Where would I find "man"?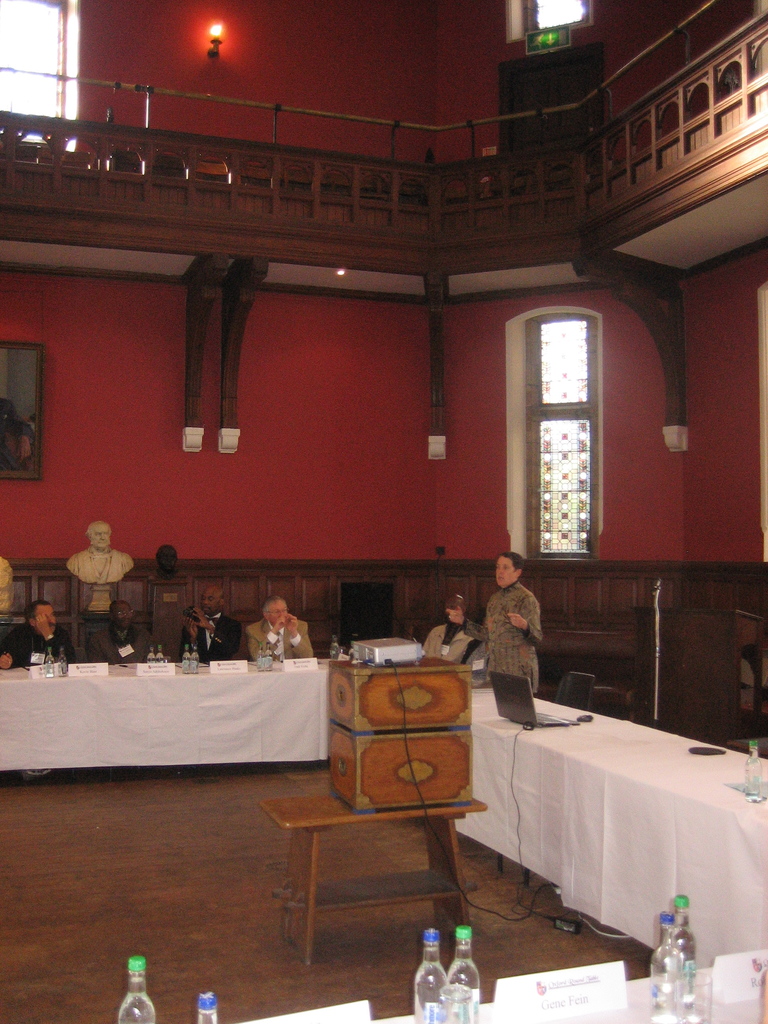
At (95,602,163,671).
